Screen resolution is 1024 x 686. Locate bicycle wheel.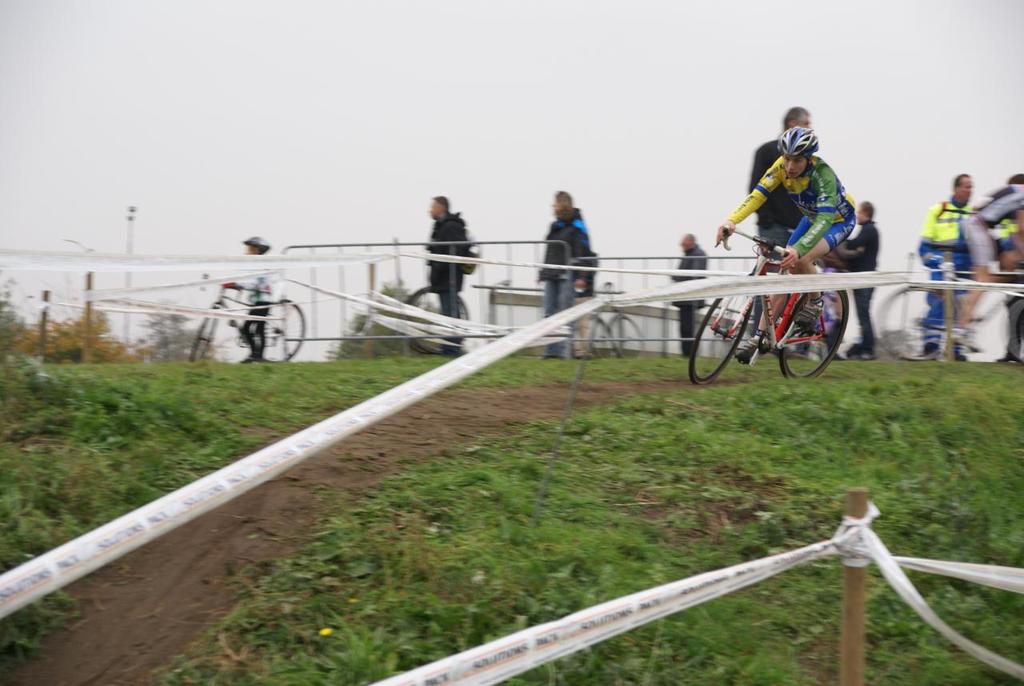
left=1006, top=291, right=1023, bottom=364.
